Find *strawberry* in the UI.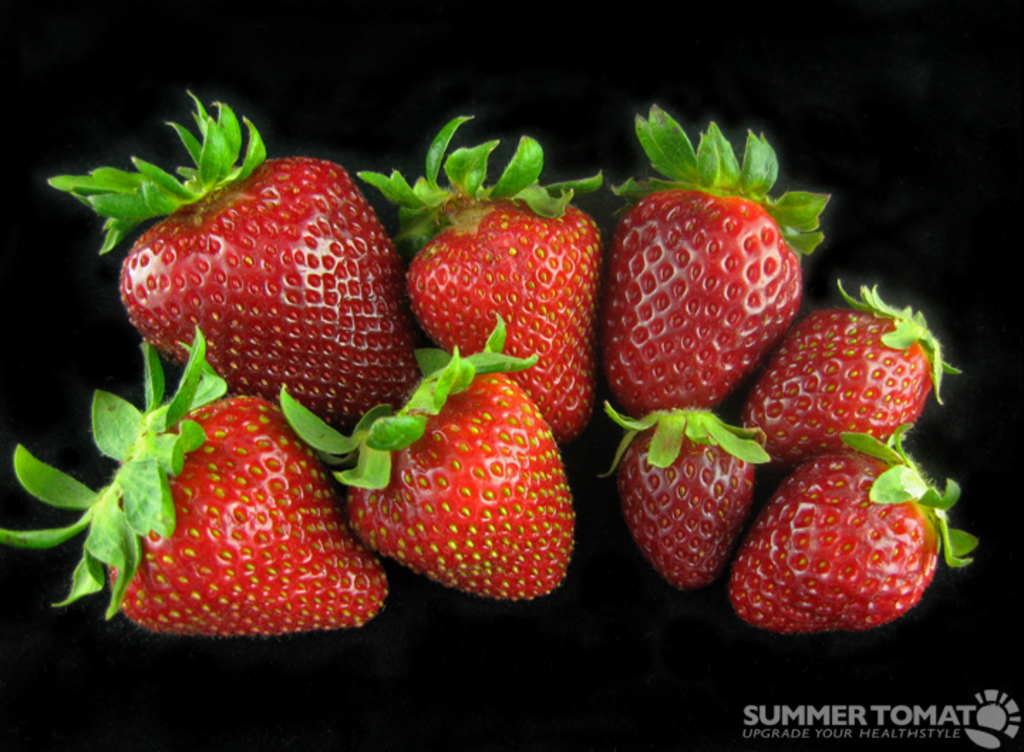
UI element at detection(745, 276, 951, 475).
